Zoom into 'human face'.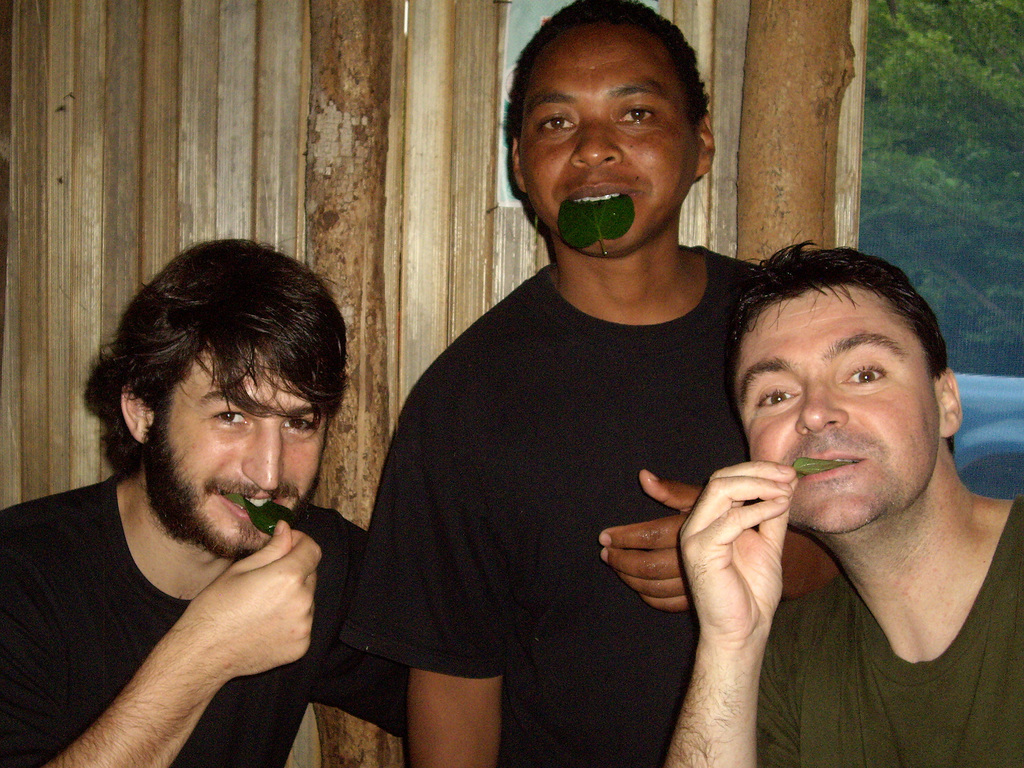
Zoom target: left=733, top=285, right=940, bottom=536.
